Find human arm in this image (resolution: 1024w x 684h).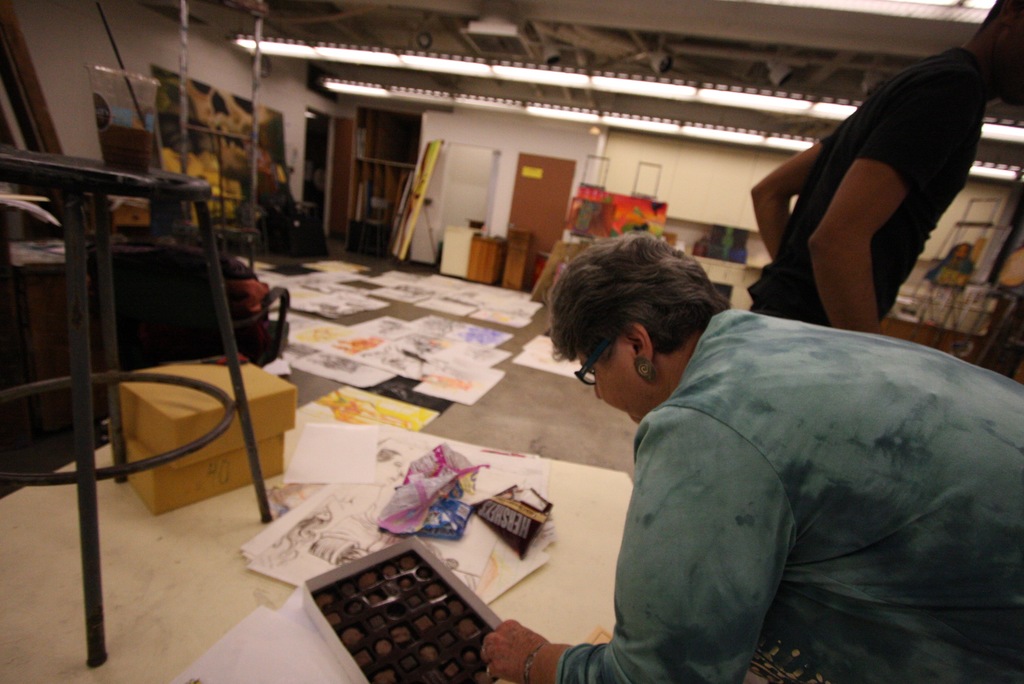
483,402,796,683.
